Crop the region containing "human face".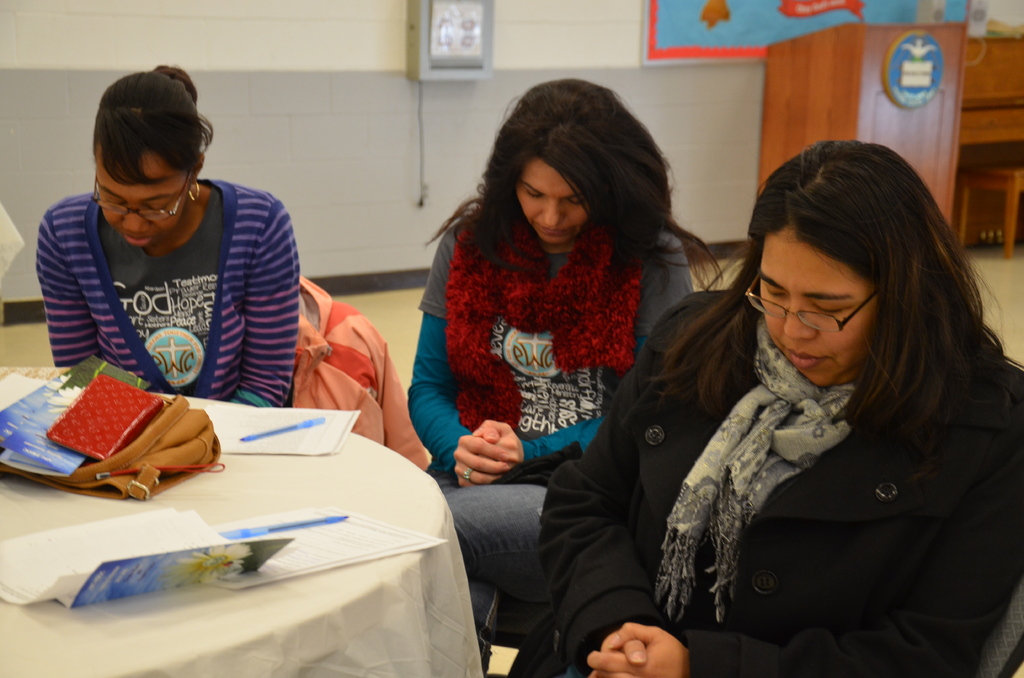
Crop region: [755, 227, 880, 389].
